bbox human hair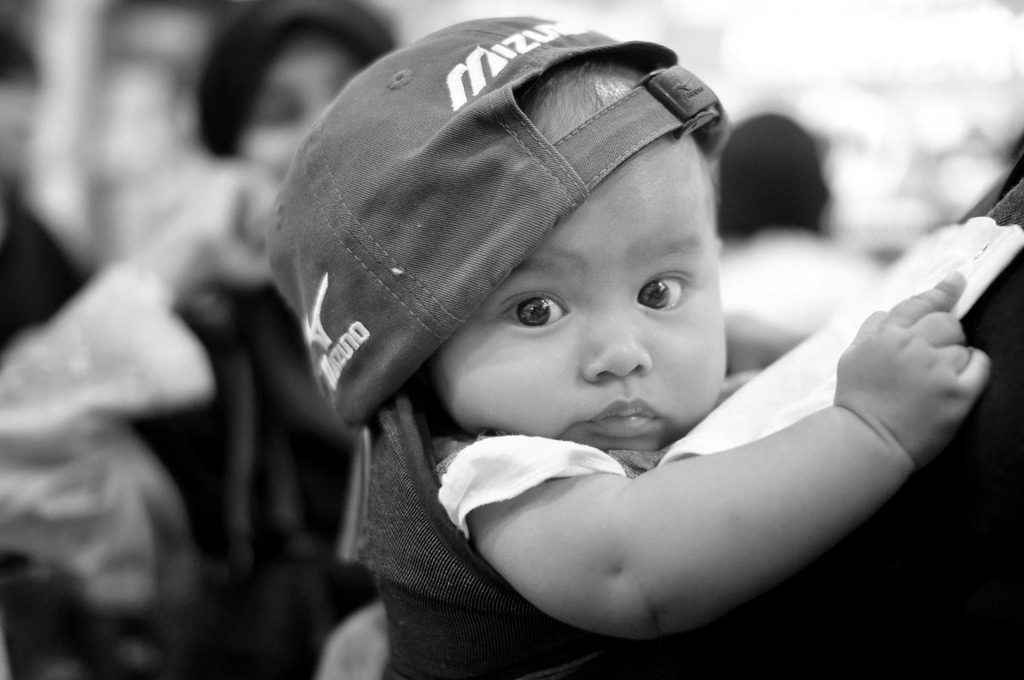
<region>742, 114, 836, 243</region>
